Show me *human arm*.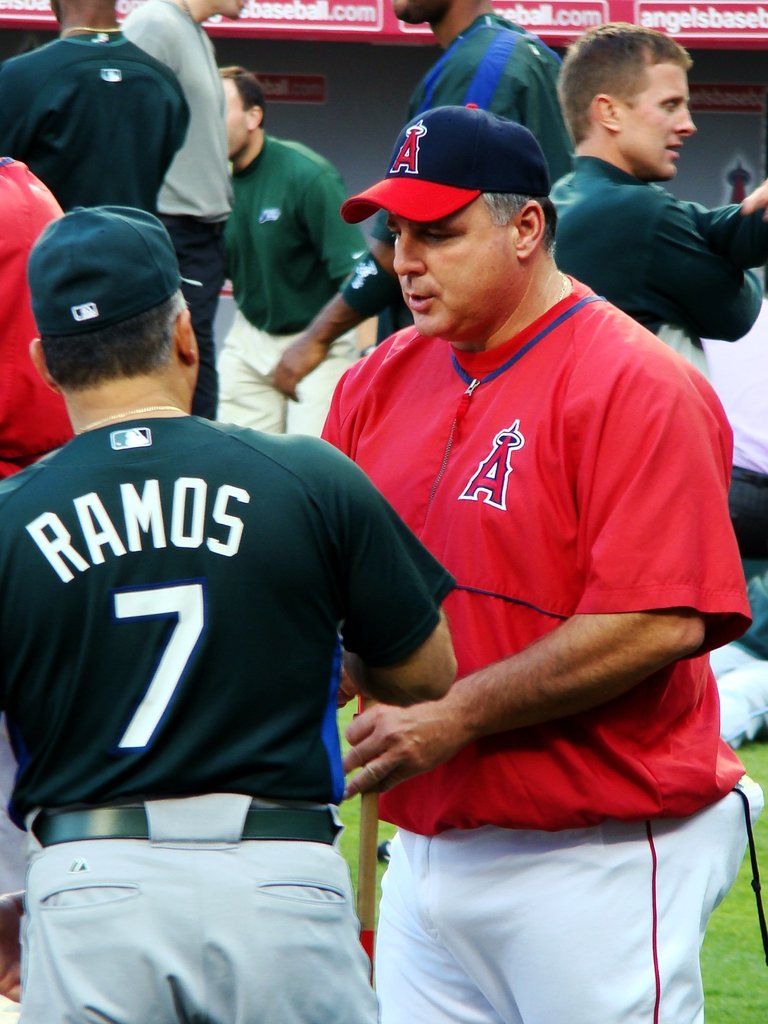
*human arm* is here: bbox(390, 628, 609, 810).
